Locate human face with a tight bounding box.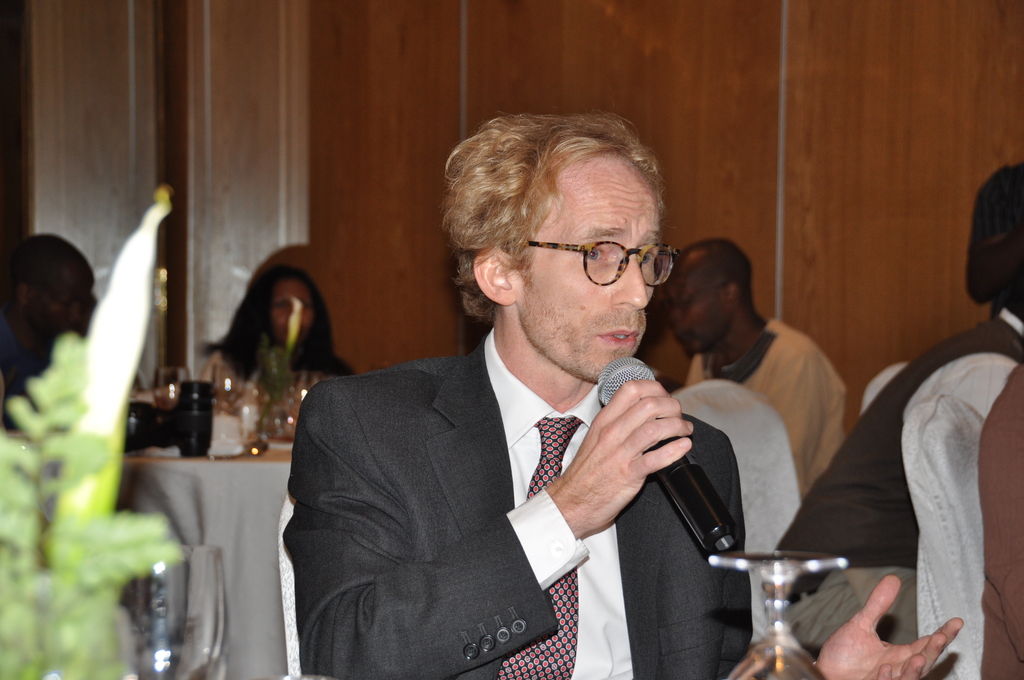
bbox=(664, 252, 729, 355).
